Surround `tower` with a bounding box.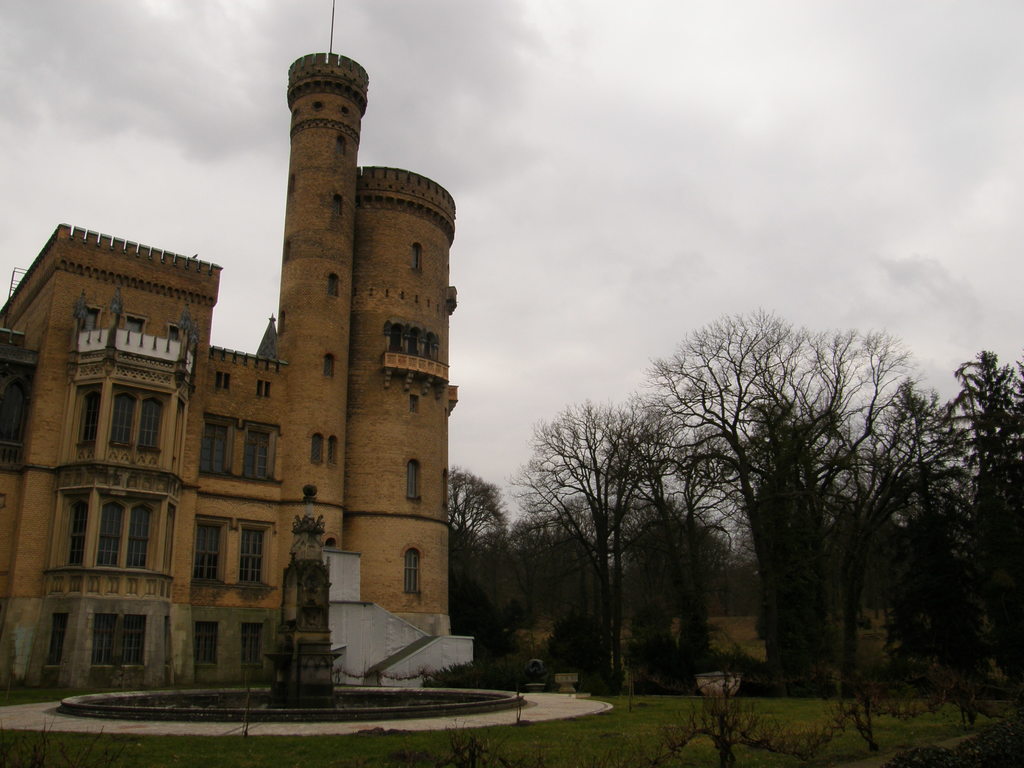
region(270, 52, 372, 575).
